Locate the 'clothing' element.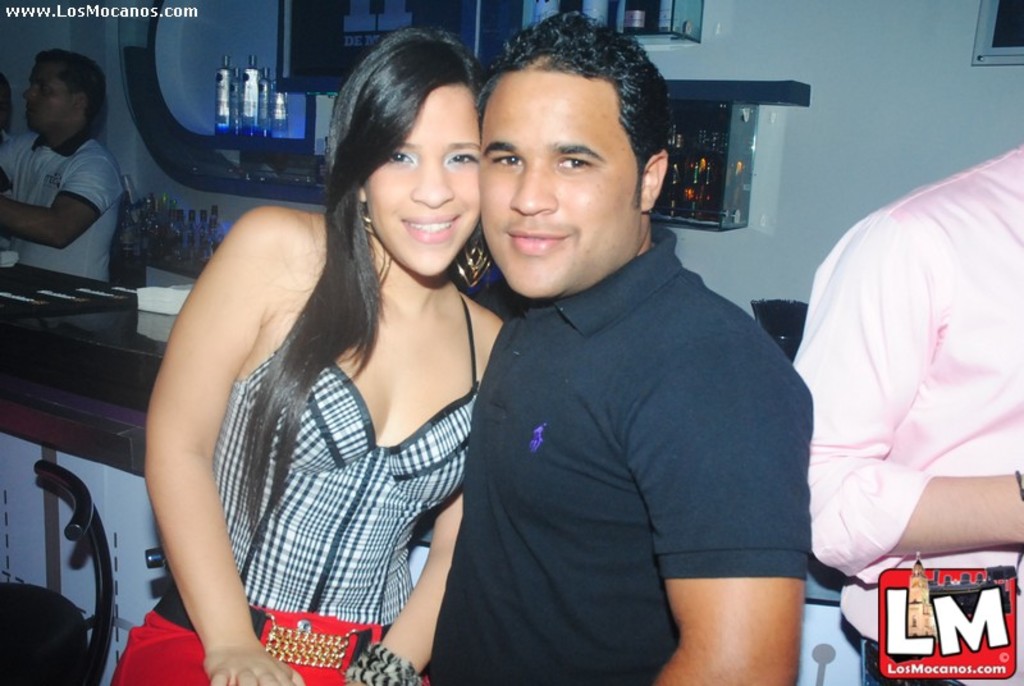
Element bbox: 0:131:127:293.
